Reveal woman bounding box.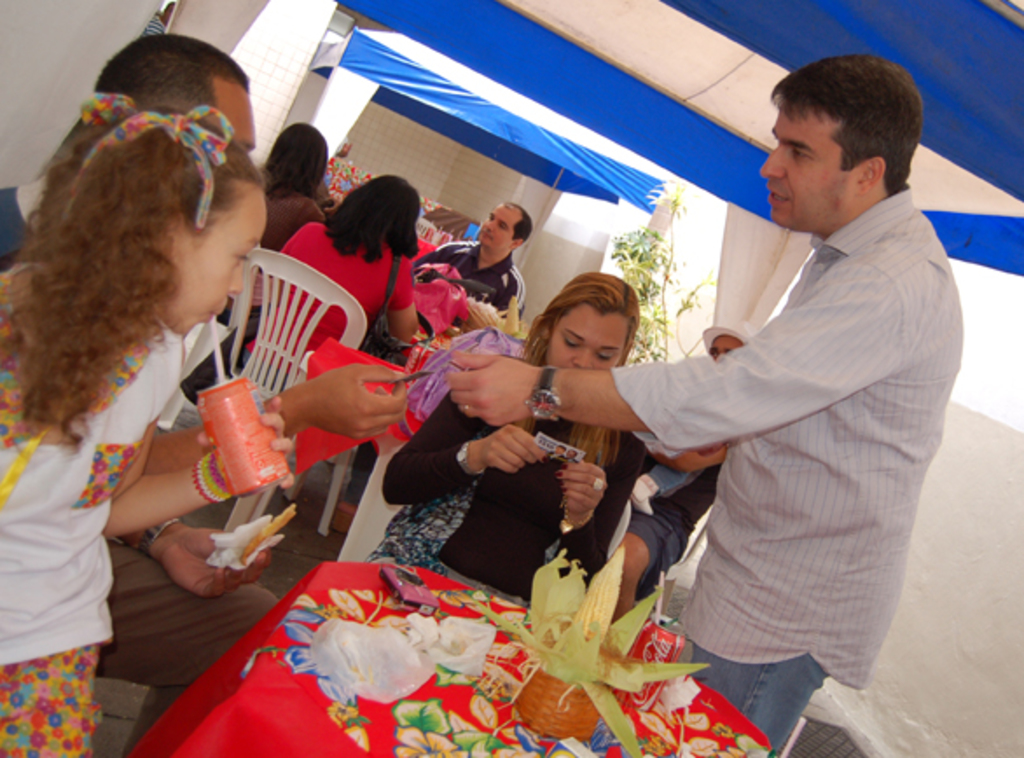
Revealed: Rect(363, 272, 647, 603).
